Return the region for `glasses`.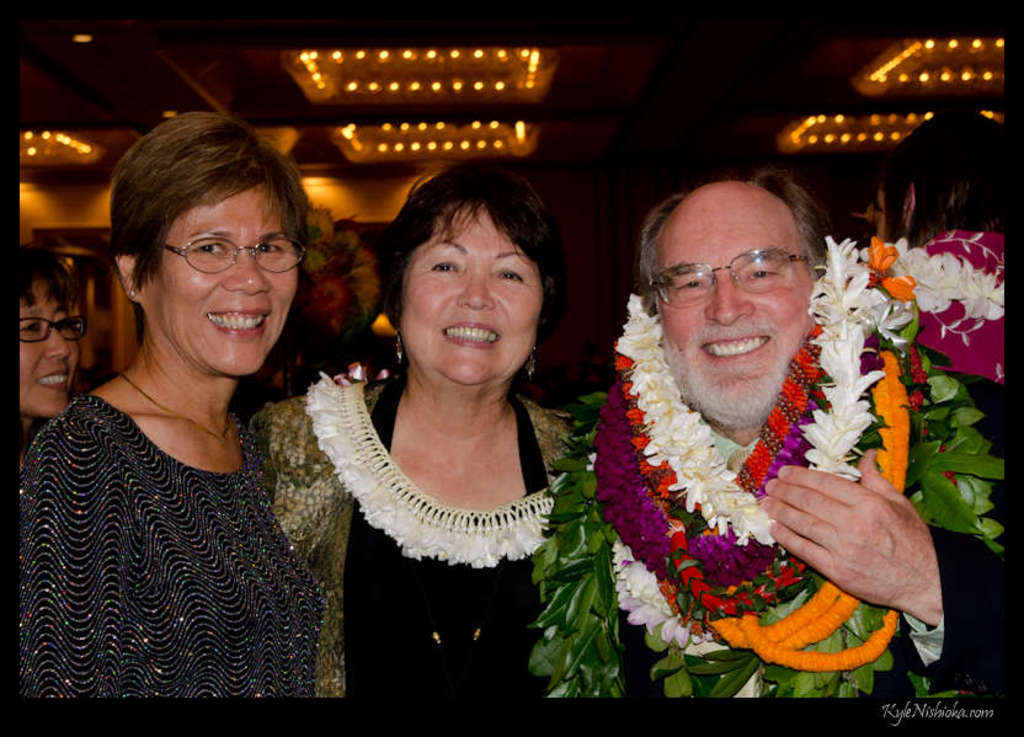
[646, 246, 815, 315].
